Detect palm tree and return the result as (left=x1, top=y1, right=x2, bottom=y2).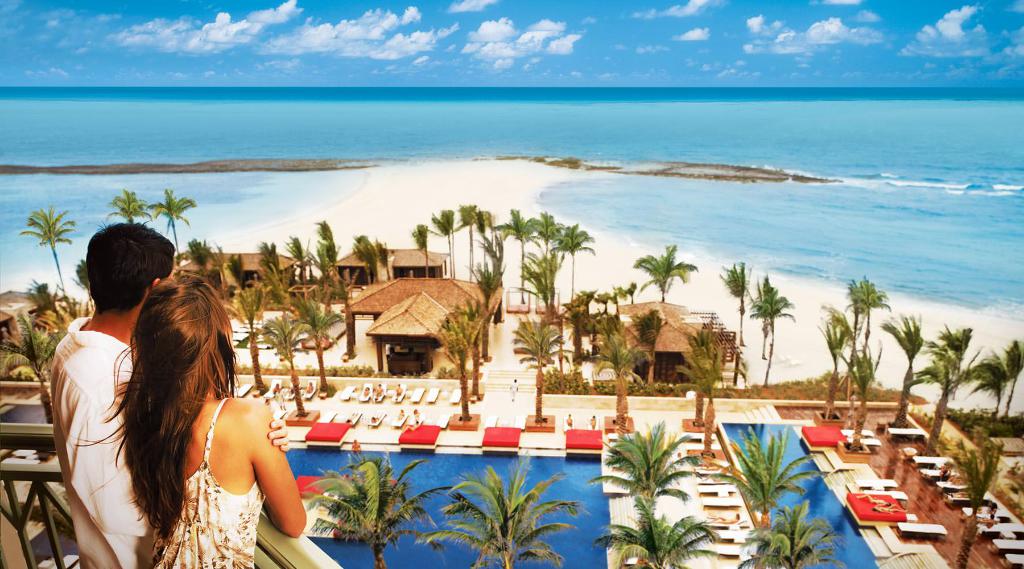
(left=578, top=507, right=700, bottom=568).
